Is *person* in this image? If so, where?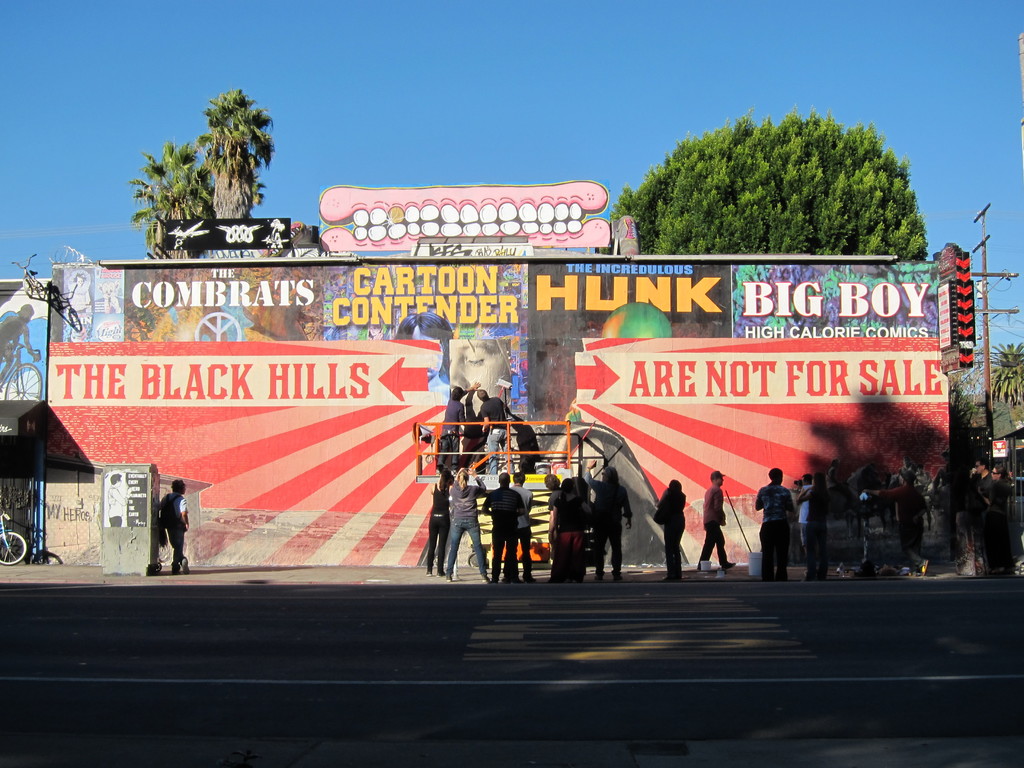
Yes, at 791,478,802,499.
